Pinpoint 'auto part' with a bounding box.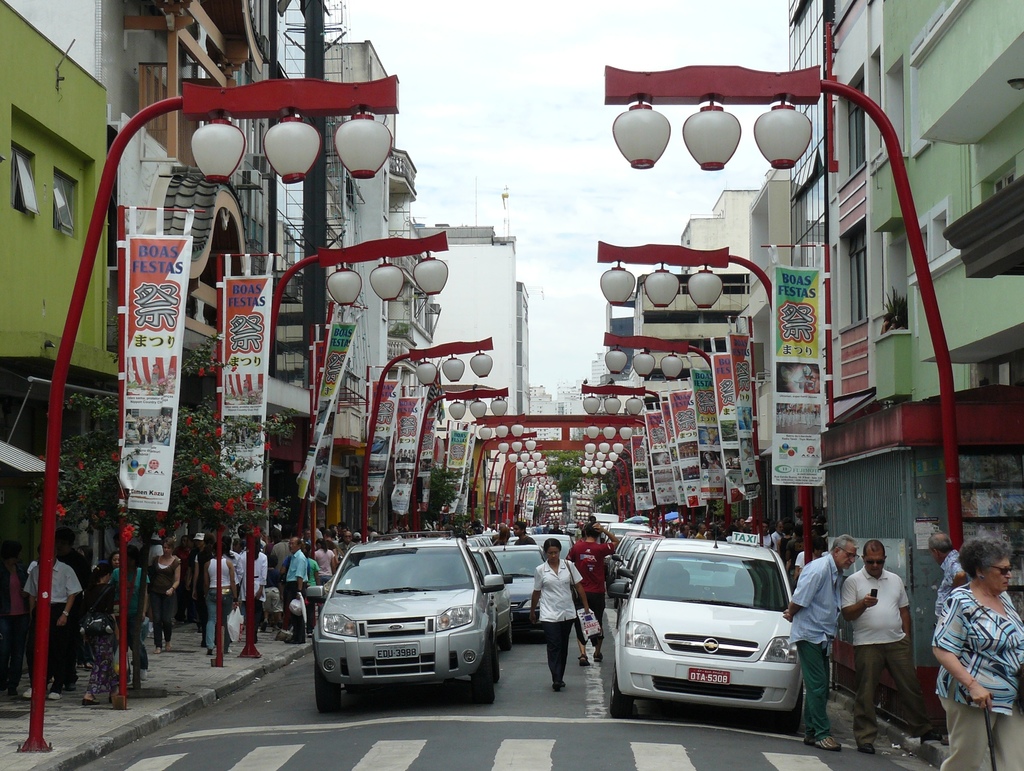
<box>617,623,679,668</box>.
